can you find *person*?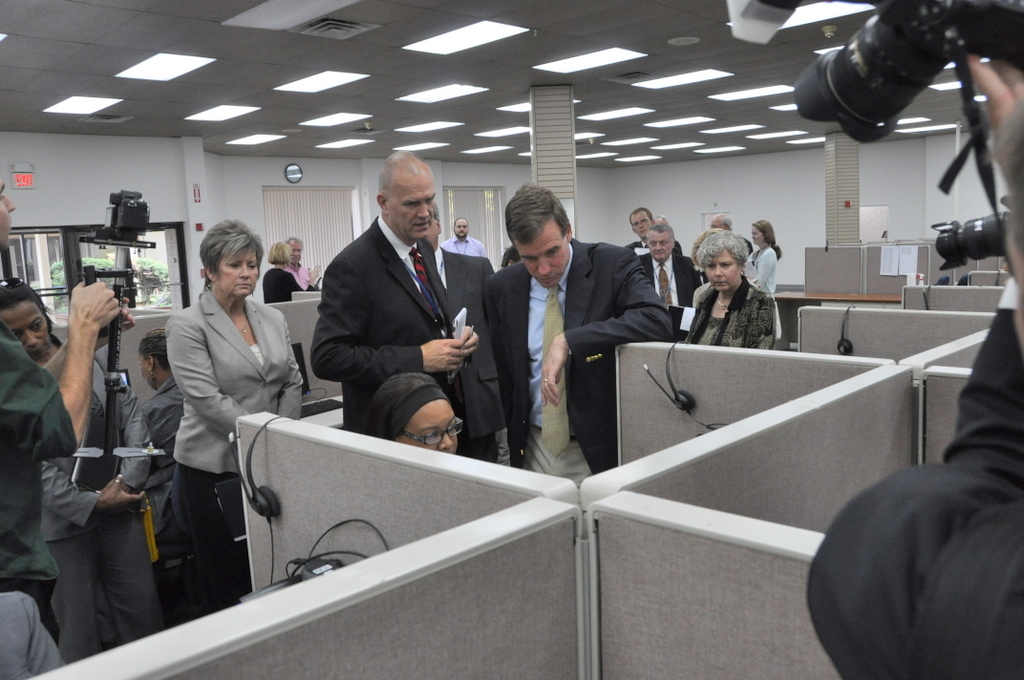
Yes, bounding box: [809,57,1023,679].
